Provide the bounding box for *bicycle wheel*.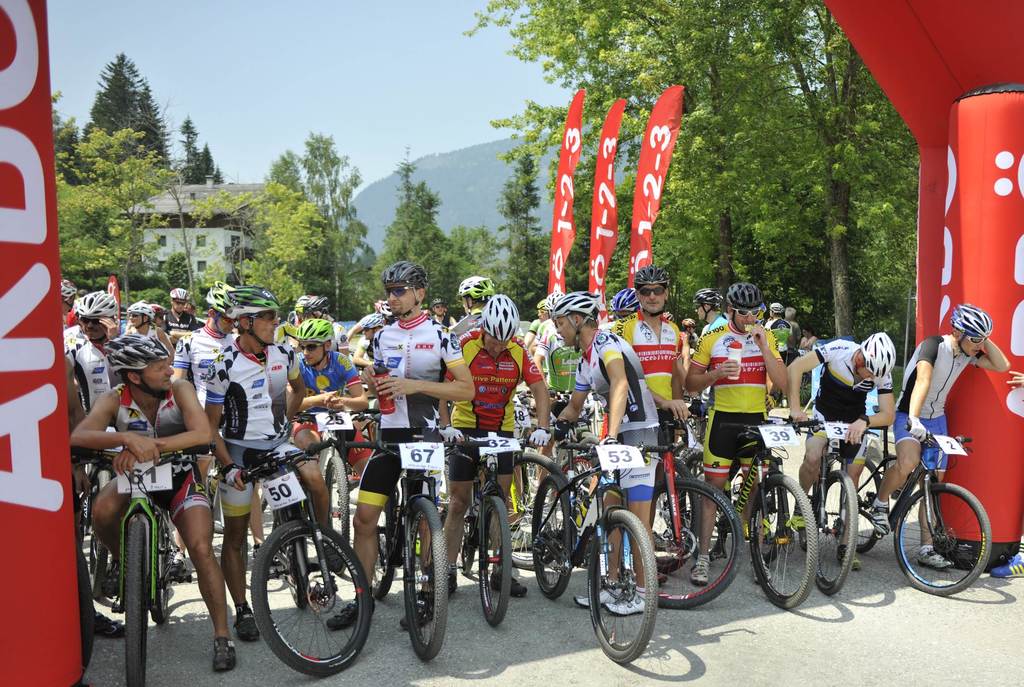
detection(252, 517, 373, 672).
